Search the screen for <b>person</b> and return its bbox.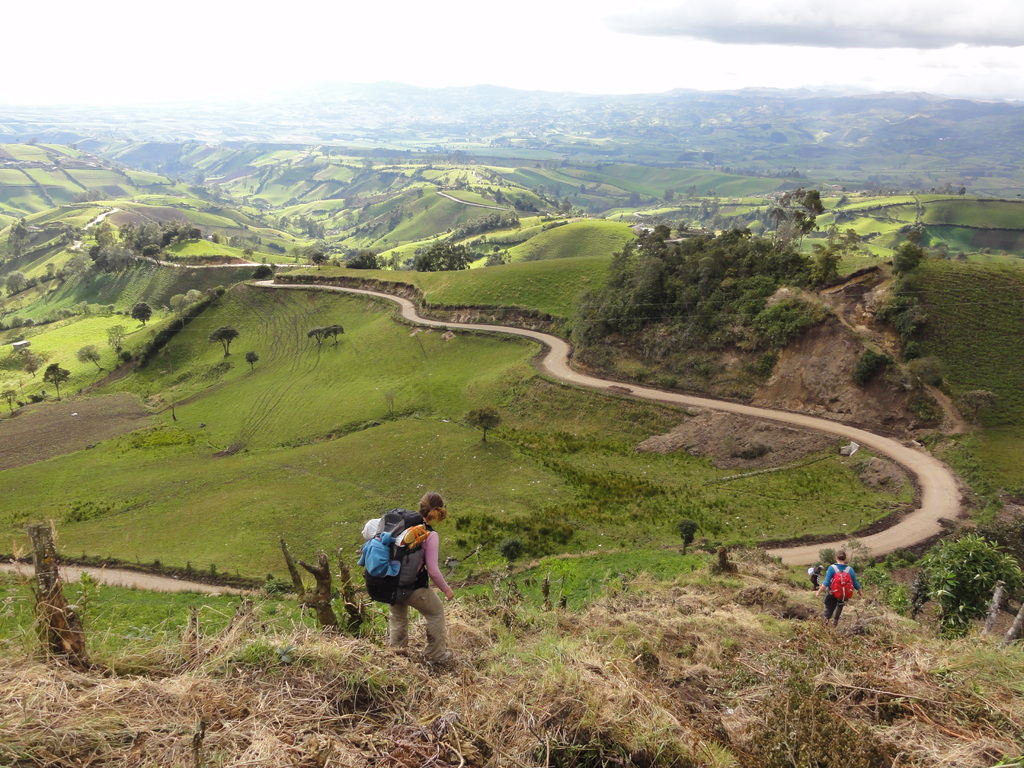
Found: crop(816, 548, 863, 626).
